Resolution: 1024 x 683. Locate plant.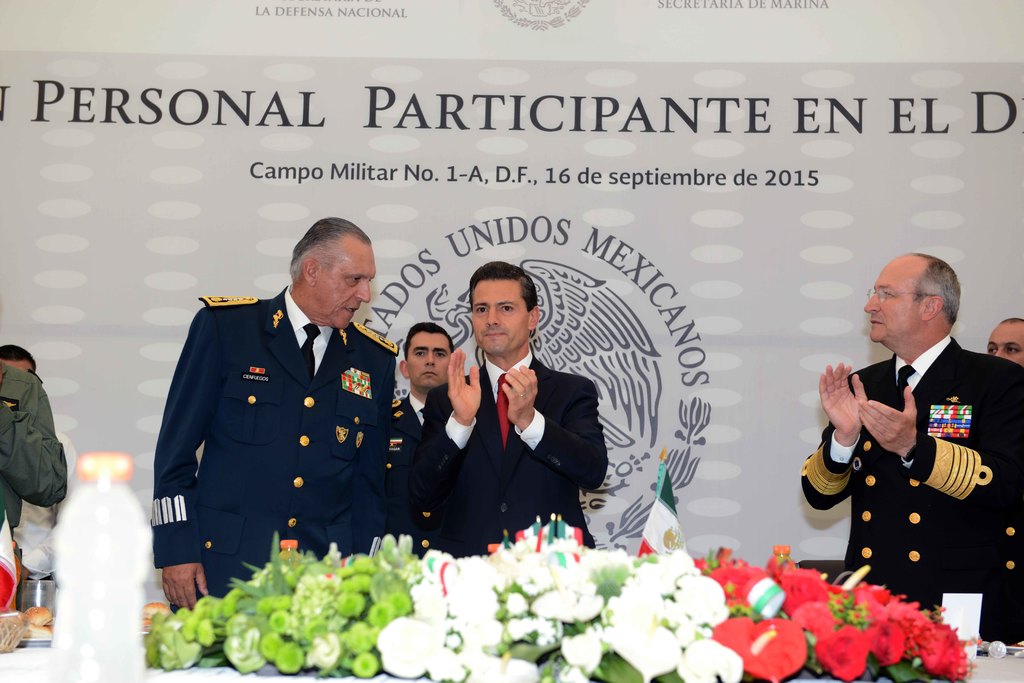
left=147, top=554, right=458, bottom=664.
